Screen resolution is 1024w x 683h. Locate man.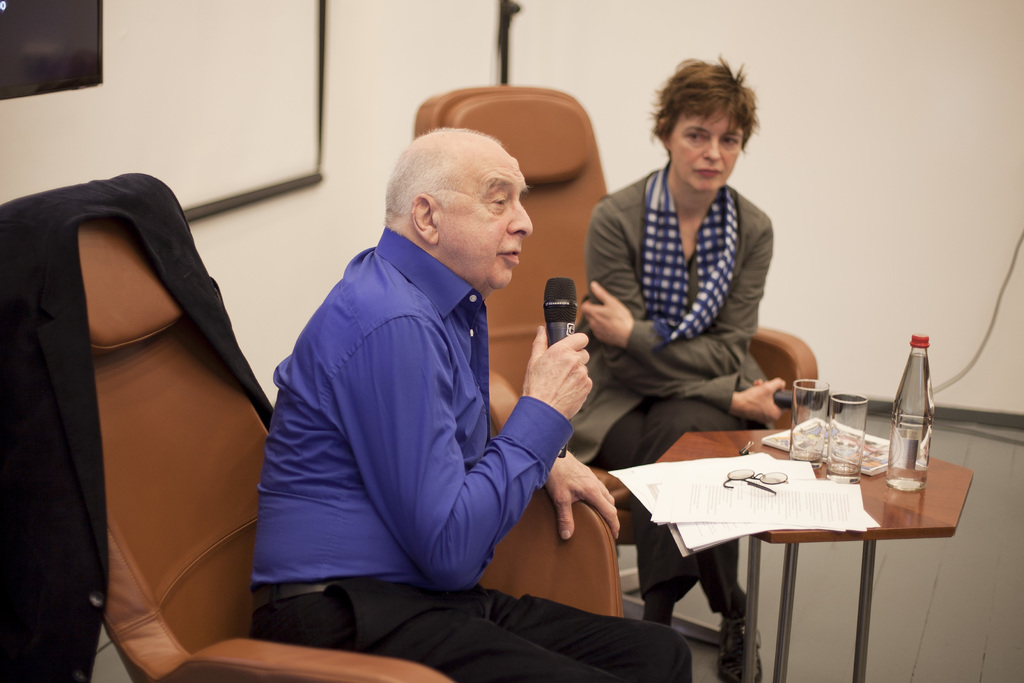
253 90 617 671.
